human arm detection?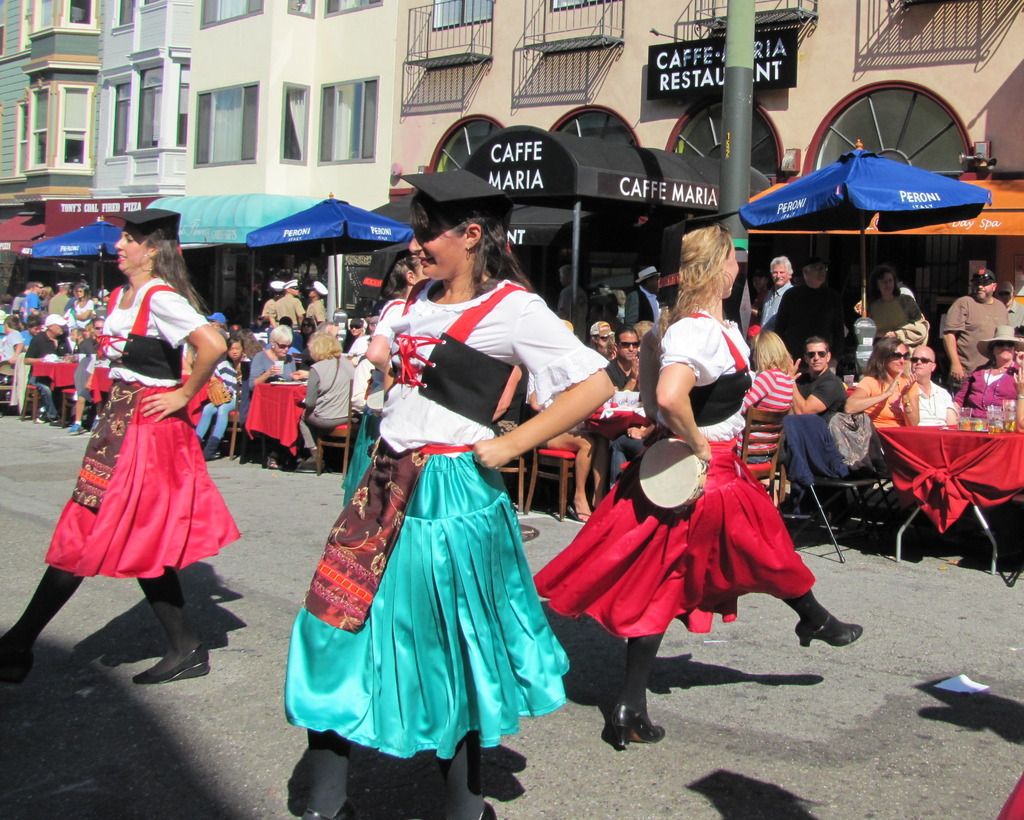
BBox(13, 336, 42, 364)
